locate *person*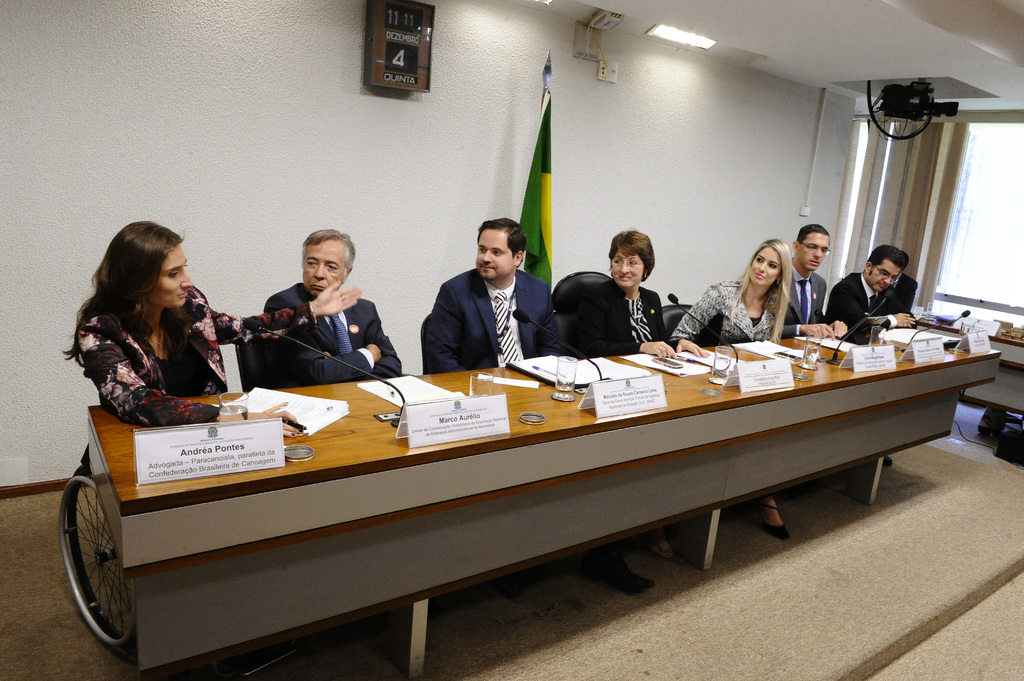
region(830, 246, 913, 333)
